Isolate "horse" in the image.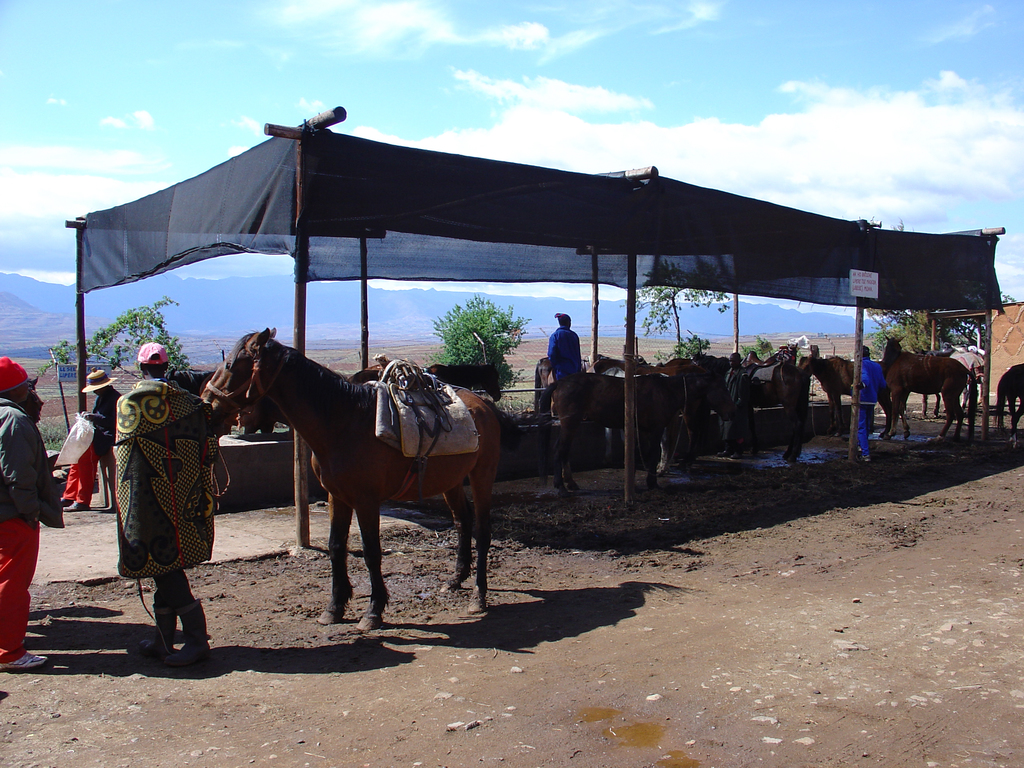
Isolated region: (426,363,502,401).
